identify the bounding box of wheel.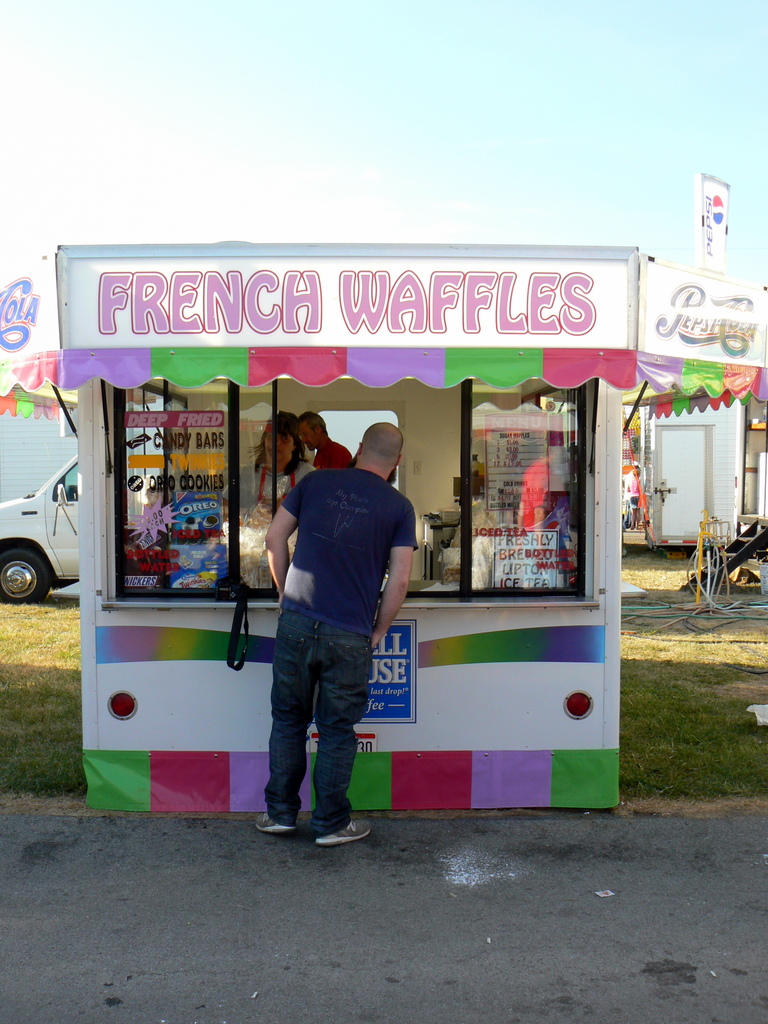
bbox=[0, 547, 45, 607].
